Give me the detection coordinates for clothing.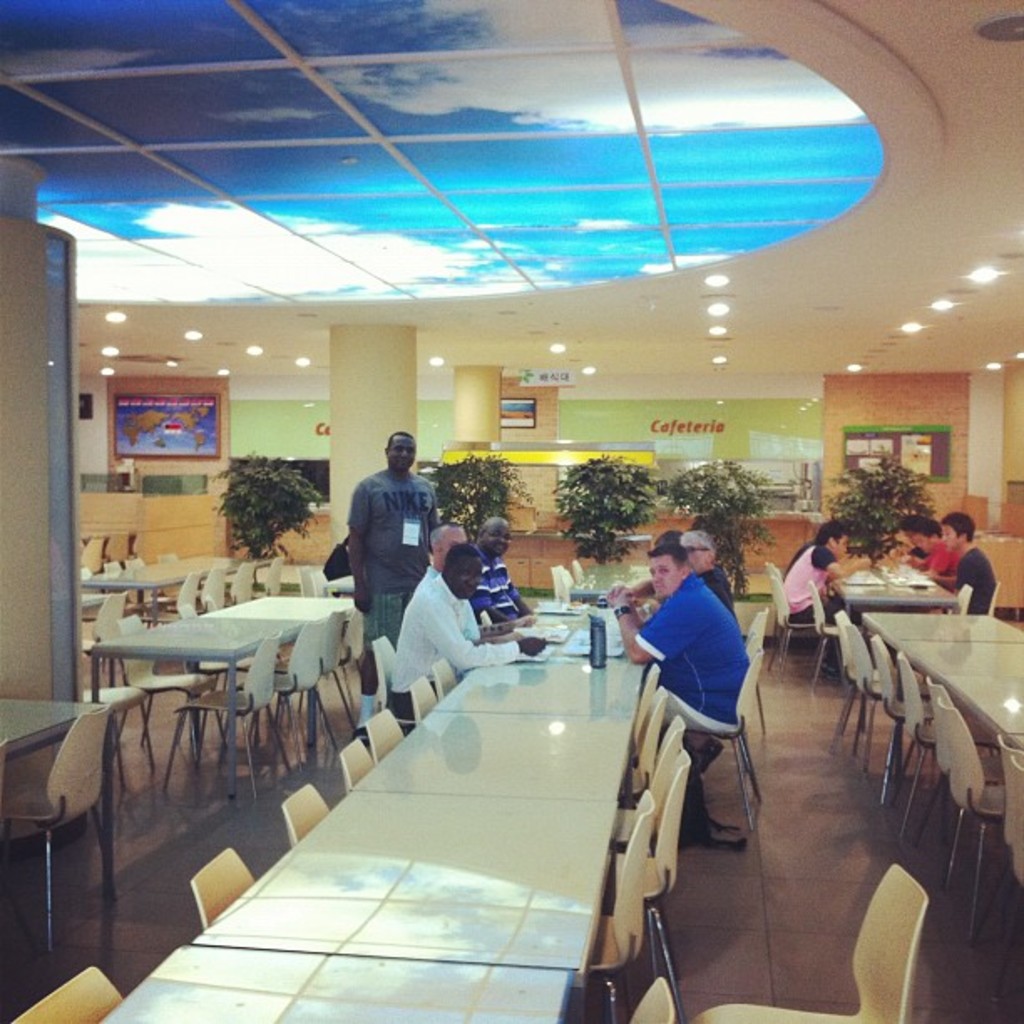
(left=688, top=561, right=738, bottom=616).
